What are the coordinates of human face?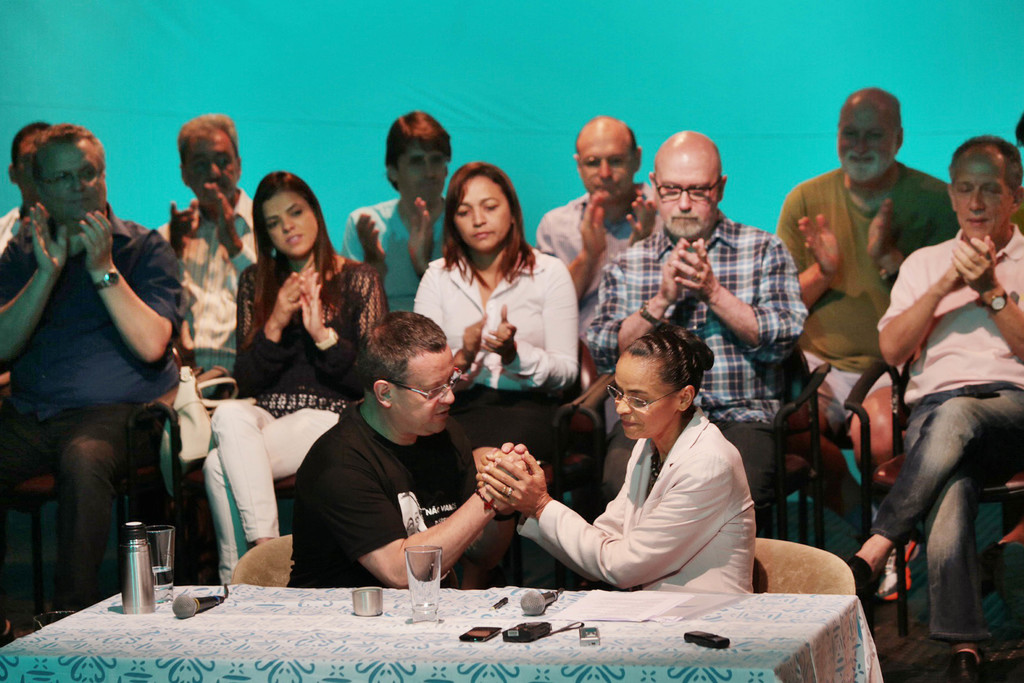
pyautogui.locateOnScreen(17, 137, 41, 201).
